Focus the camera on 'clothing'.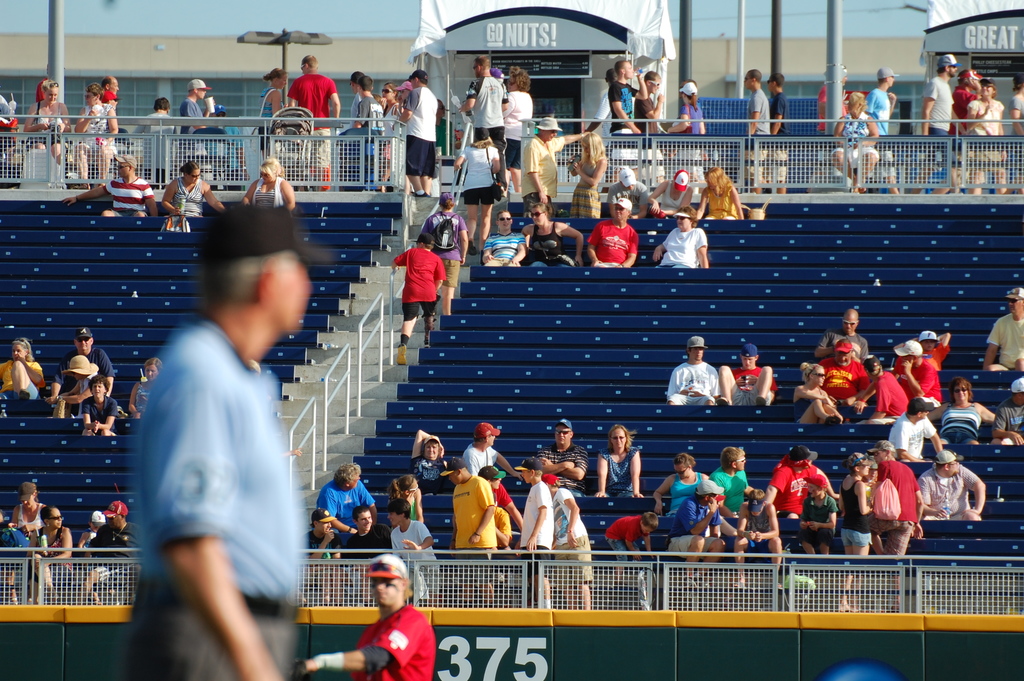
Focus region: select_region(1, 360, 43, 400).
